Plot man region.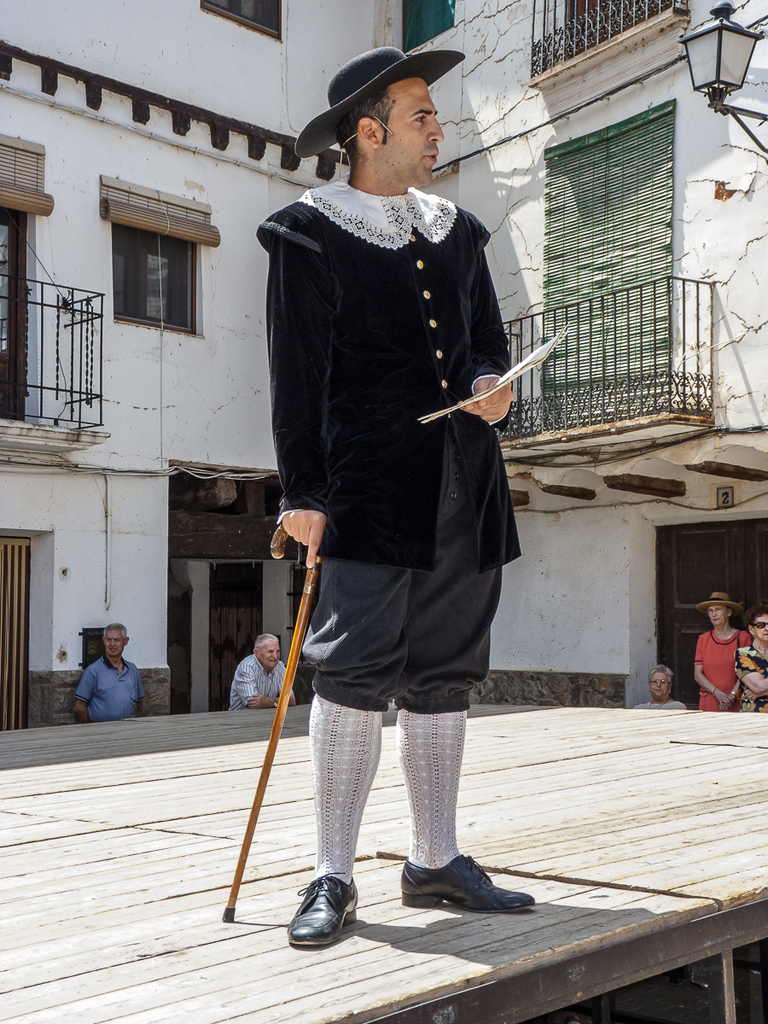
Plotted at bbox=(240, 56, 544, 933).
